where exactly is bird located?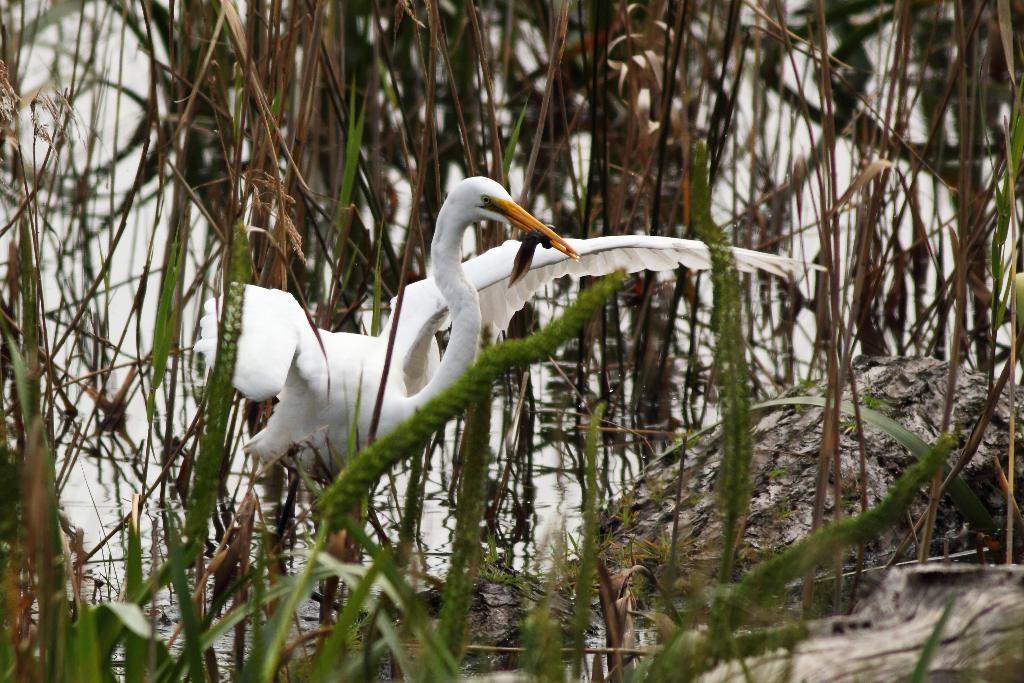
Its bounding box is region(189, 165, 834, 664).
